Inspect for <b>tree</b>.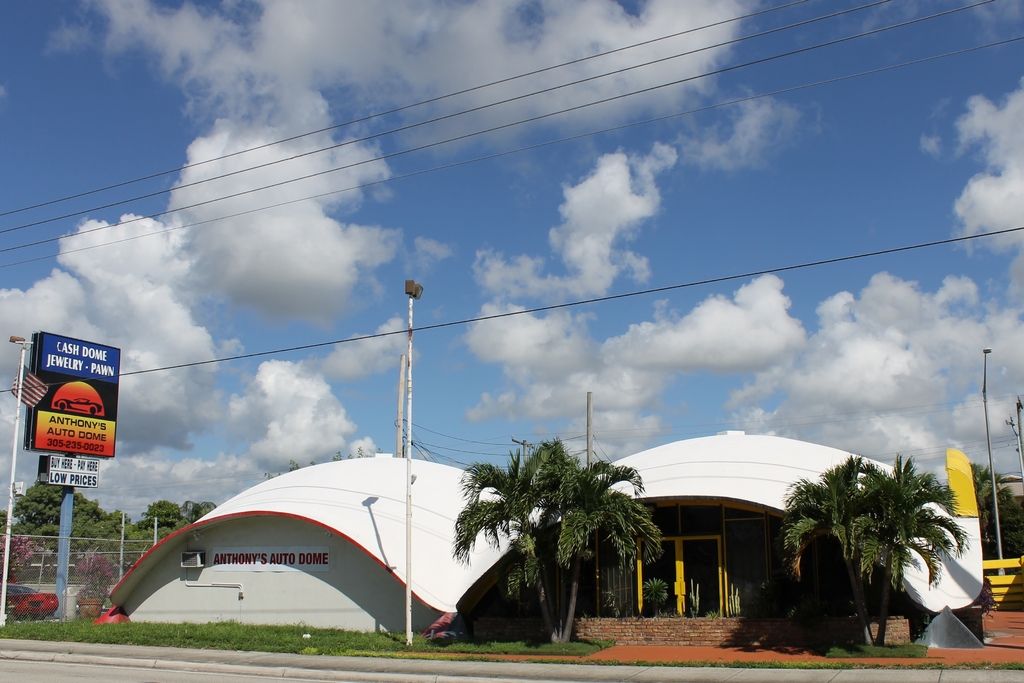
Inspection: 451:441:582:642.
